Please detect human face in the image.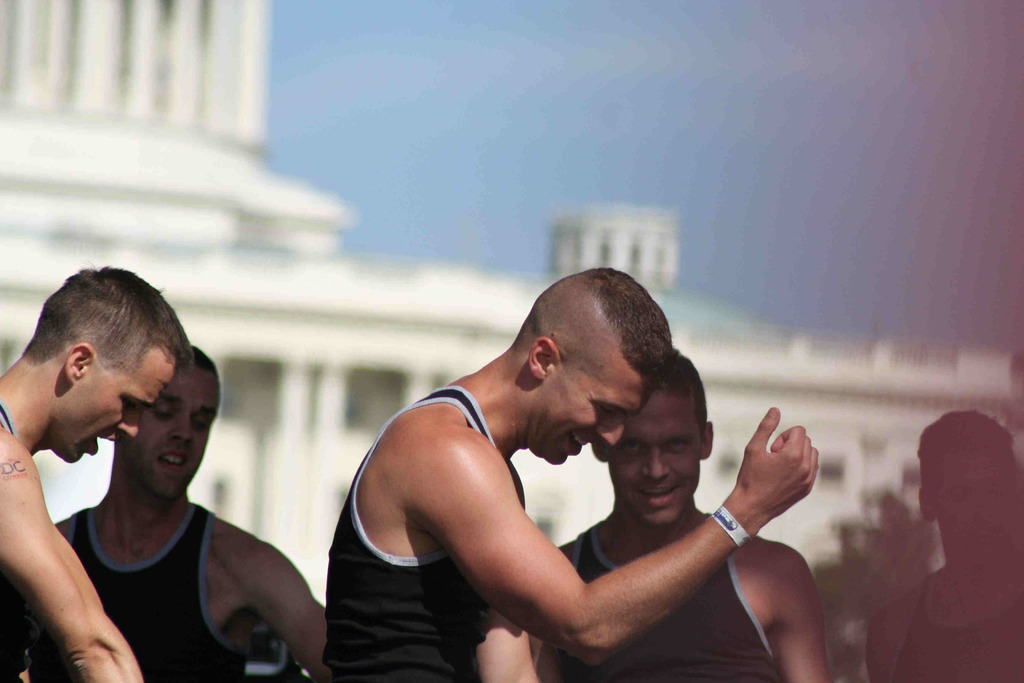
box=[125, 366, 230, 497].
